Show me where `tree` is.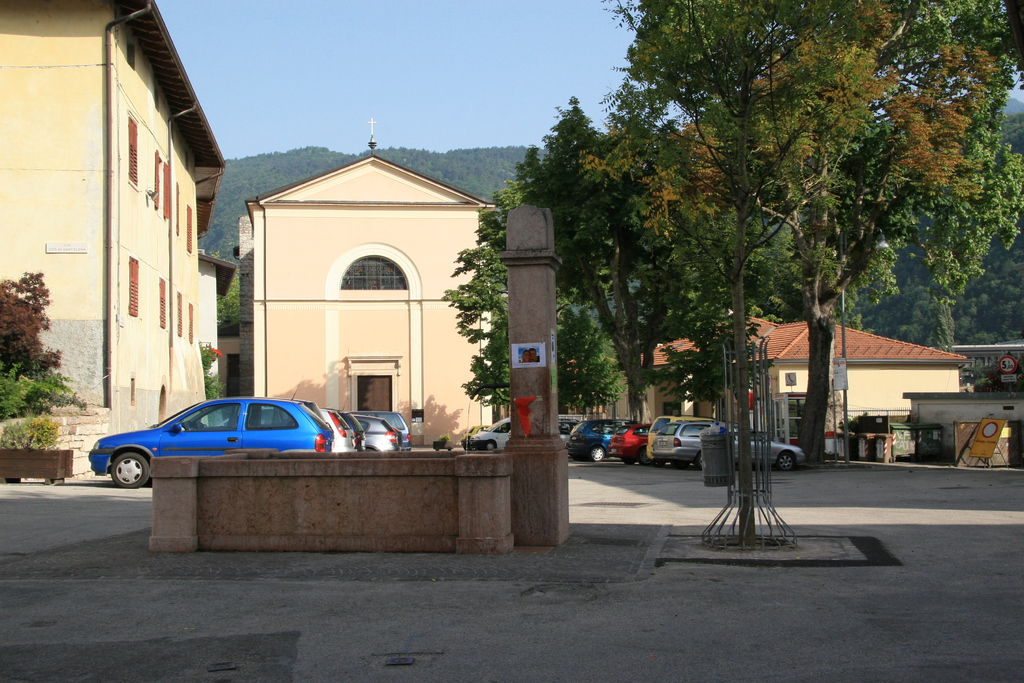
`tree` is at detection(609, 0, 1021, 469).
